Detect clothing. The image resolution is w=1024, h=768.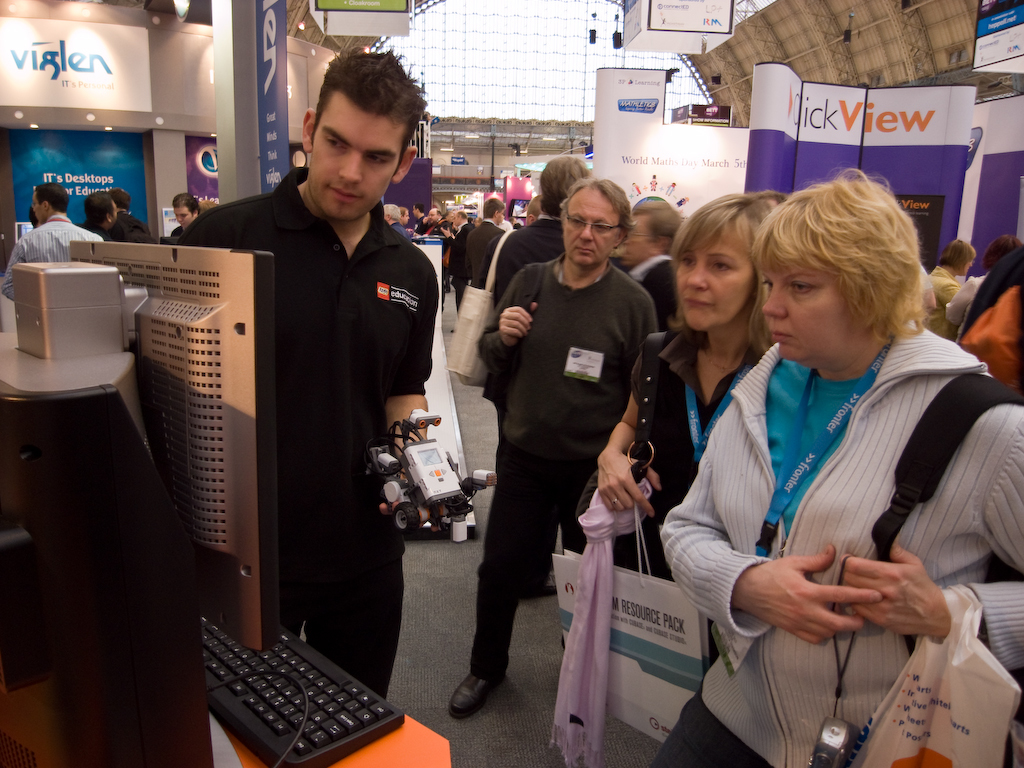
[630, 333, 779, 578].
